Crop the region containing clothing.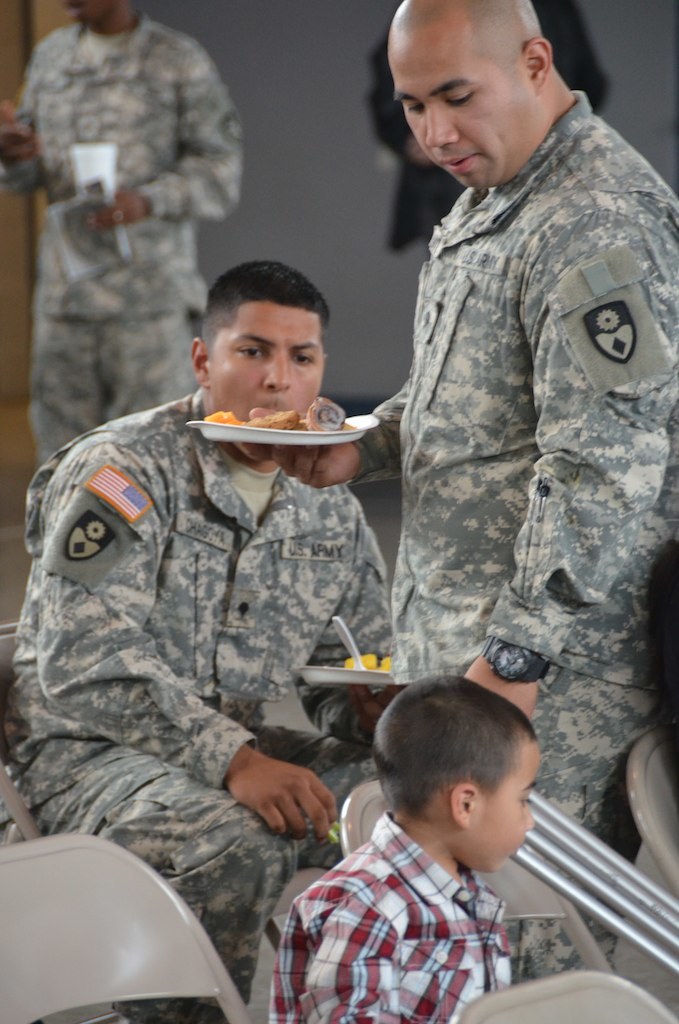
Crop region: region(14, 322, 415, 933).
